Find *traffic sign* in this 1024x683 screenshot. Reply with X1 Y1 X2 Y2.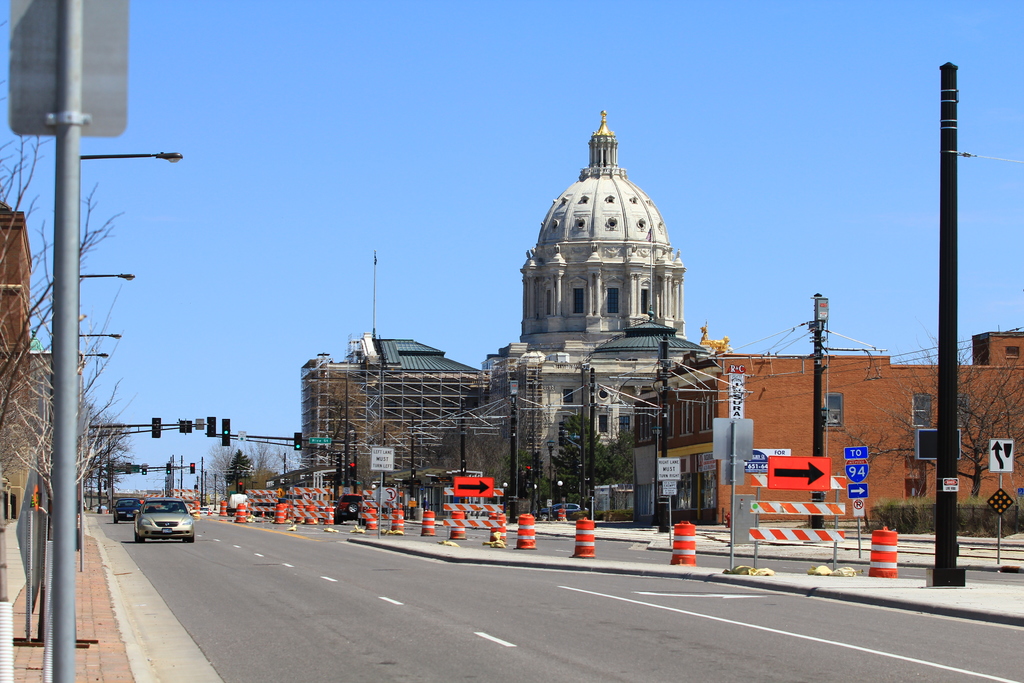
847 483 866 498.
